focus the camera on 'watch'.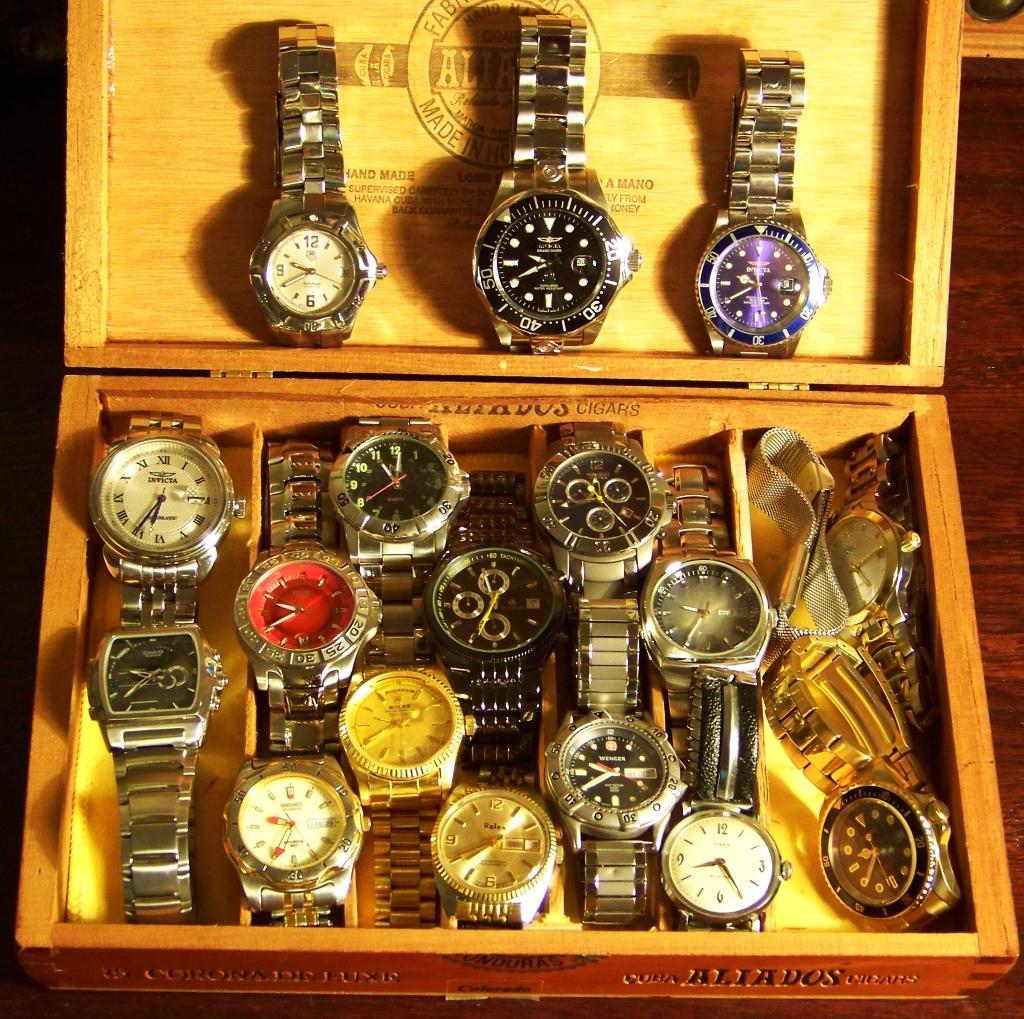
Focus region: 765,629,961,932.
